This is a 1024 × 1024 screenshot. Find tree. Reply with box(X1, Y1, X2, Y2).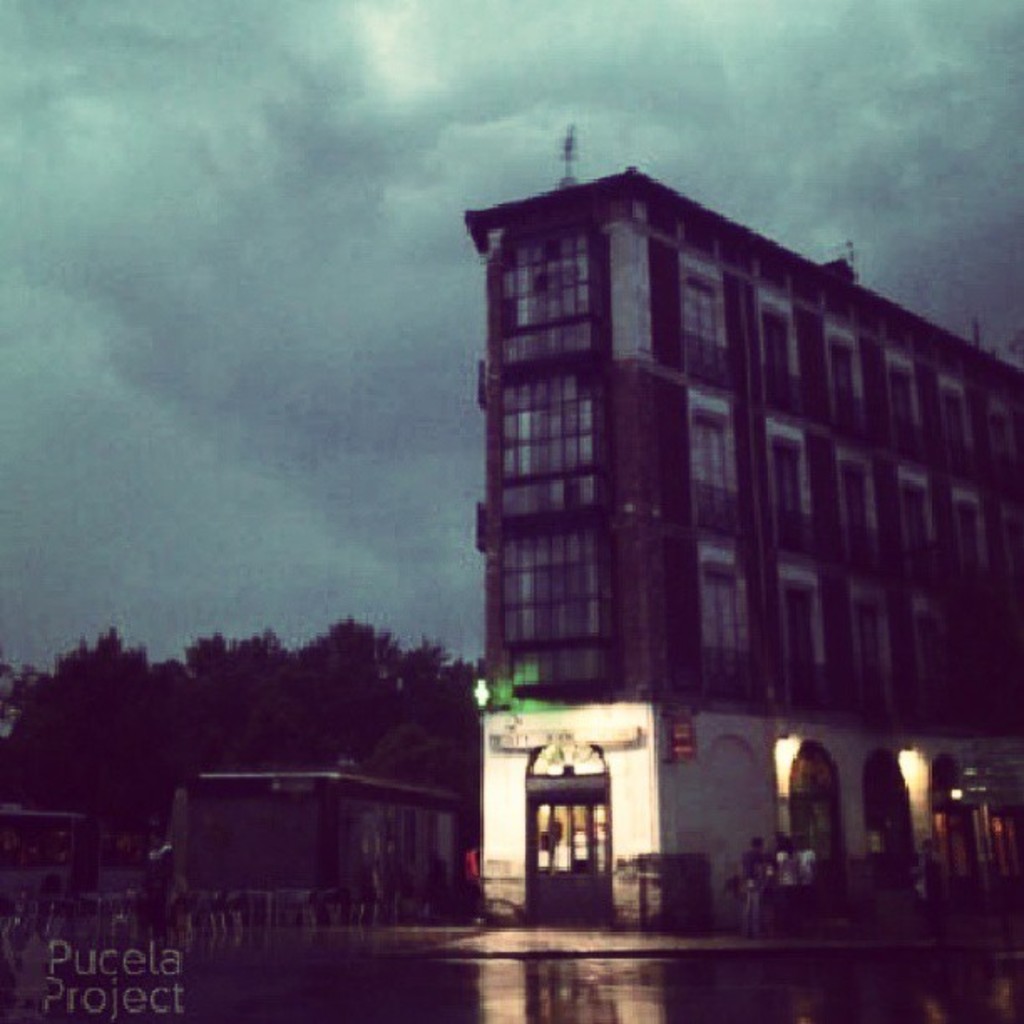
box(281, 614, 430, 776).
